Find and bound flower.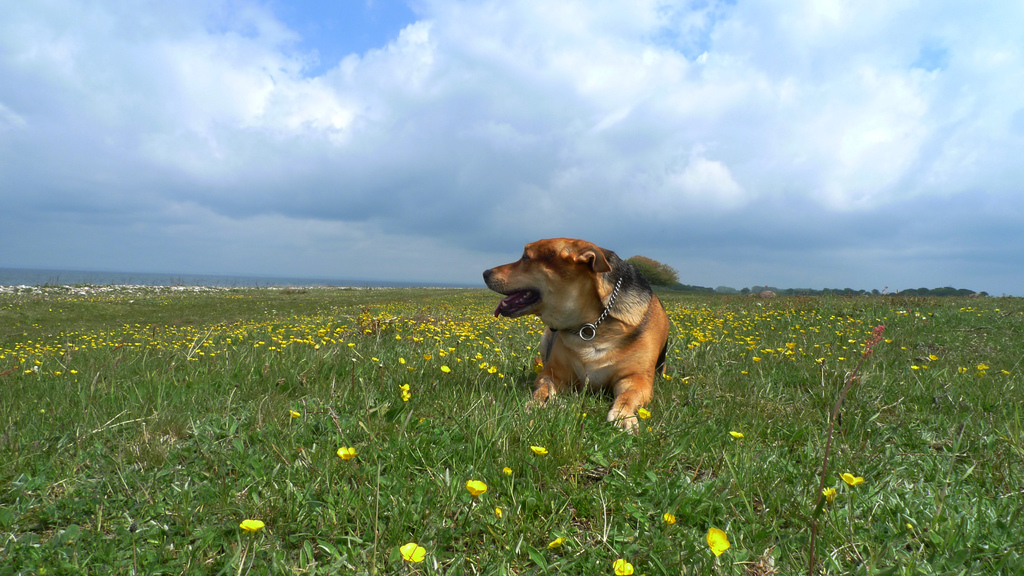
Bound: left=466, top=479, right=487, bottom=499.
